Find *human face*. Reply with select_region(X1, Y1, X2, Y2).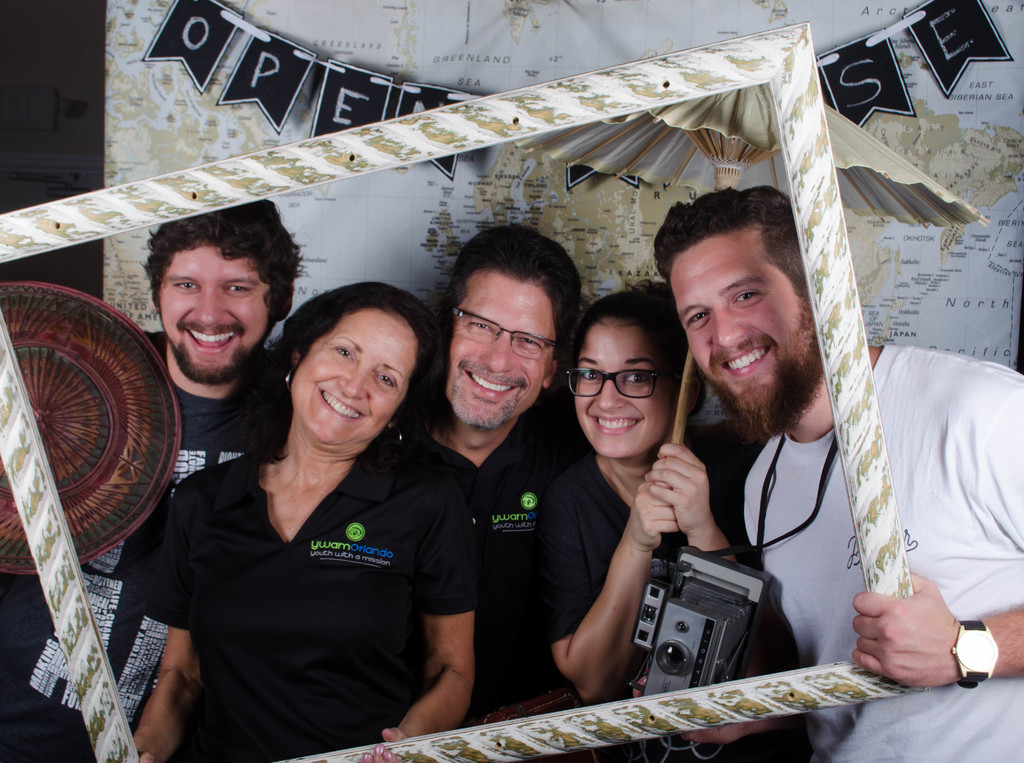
select_region(437, 272, 553, 419).
